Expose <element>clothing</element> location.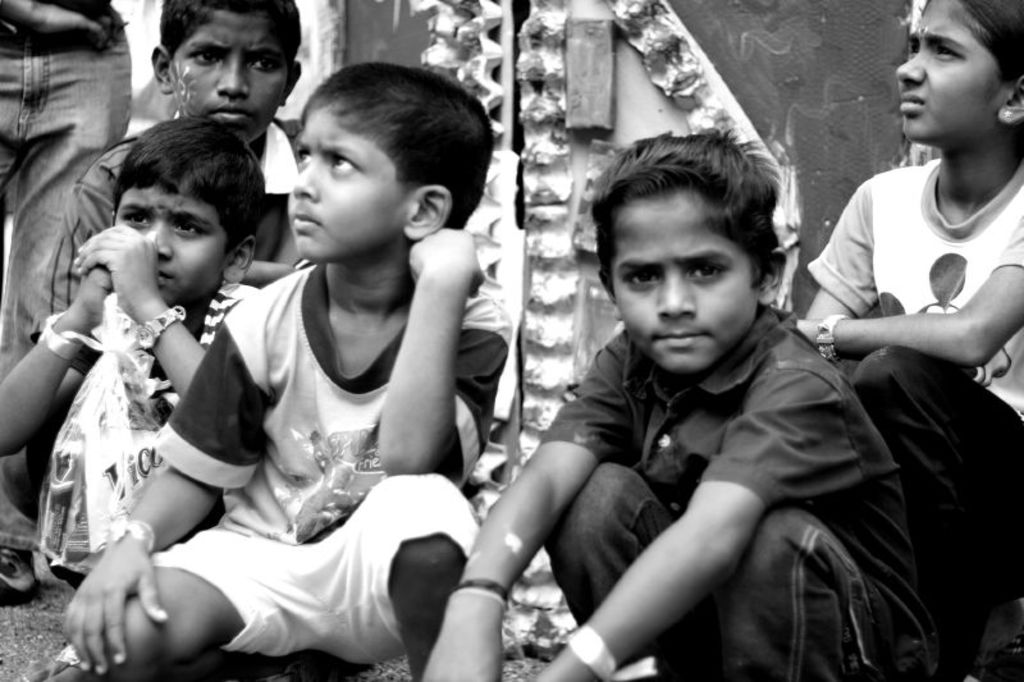
Exposed at [803, 159, 1023, 681].
